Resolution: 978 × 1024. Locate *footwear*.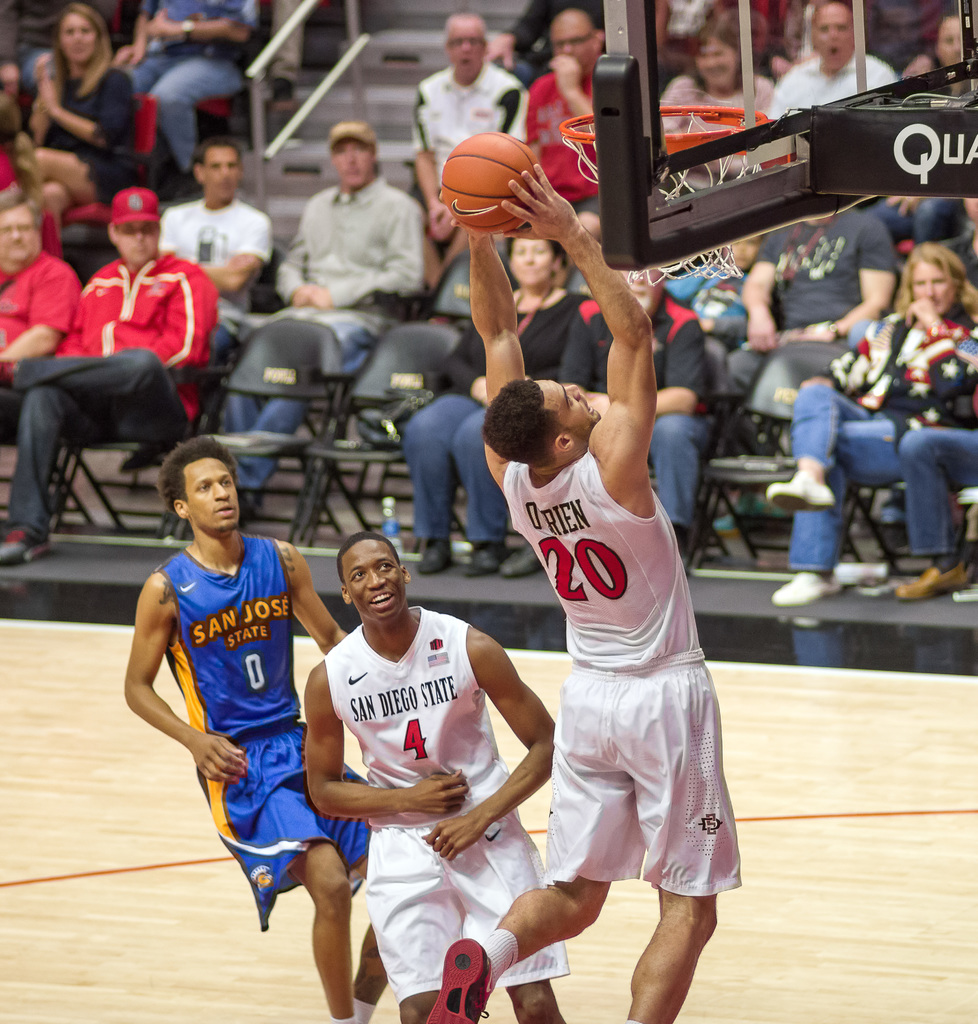
box(419, 938, 486, 1023).
